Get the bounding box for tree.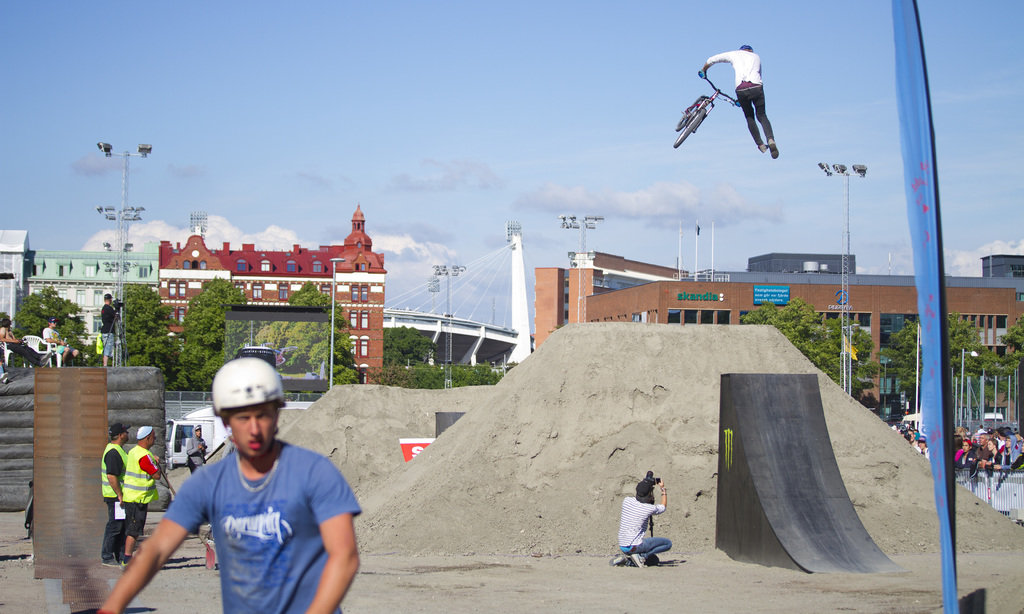
locate(250, 278, 371, 388).
